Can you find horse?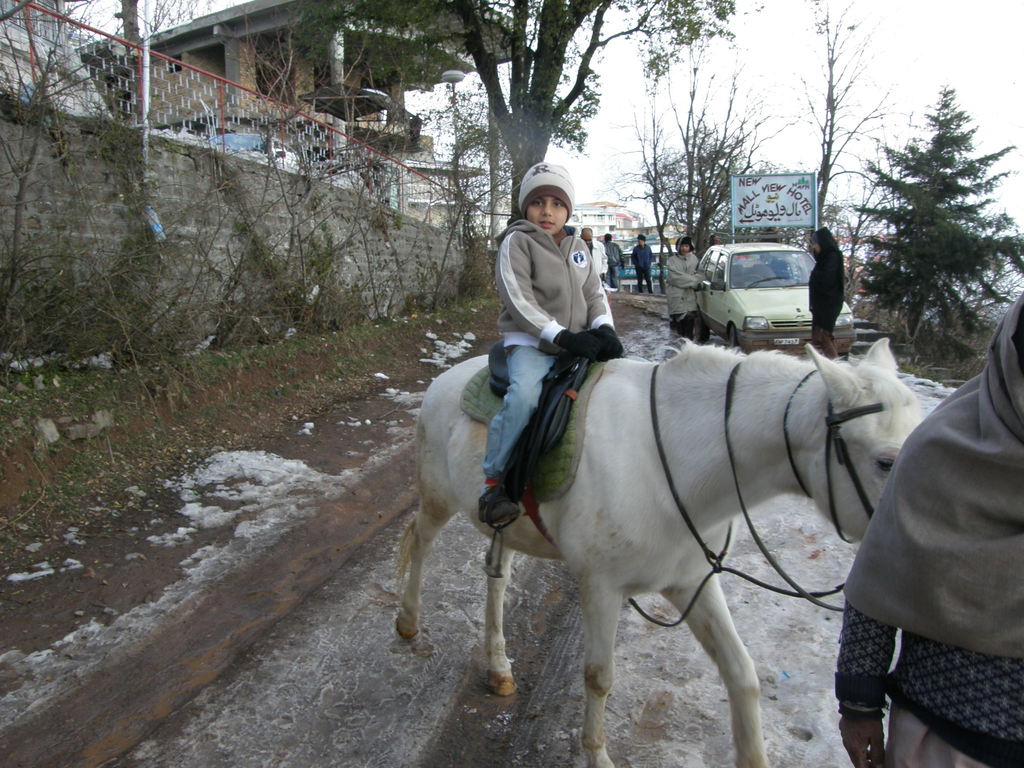
Yes, bounding box: box=[387, 338, 932, 767].
